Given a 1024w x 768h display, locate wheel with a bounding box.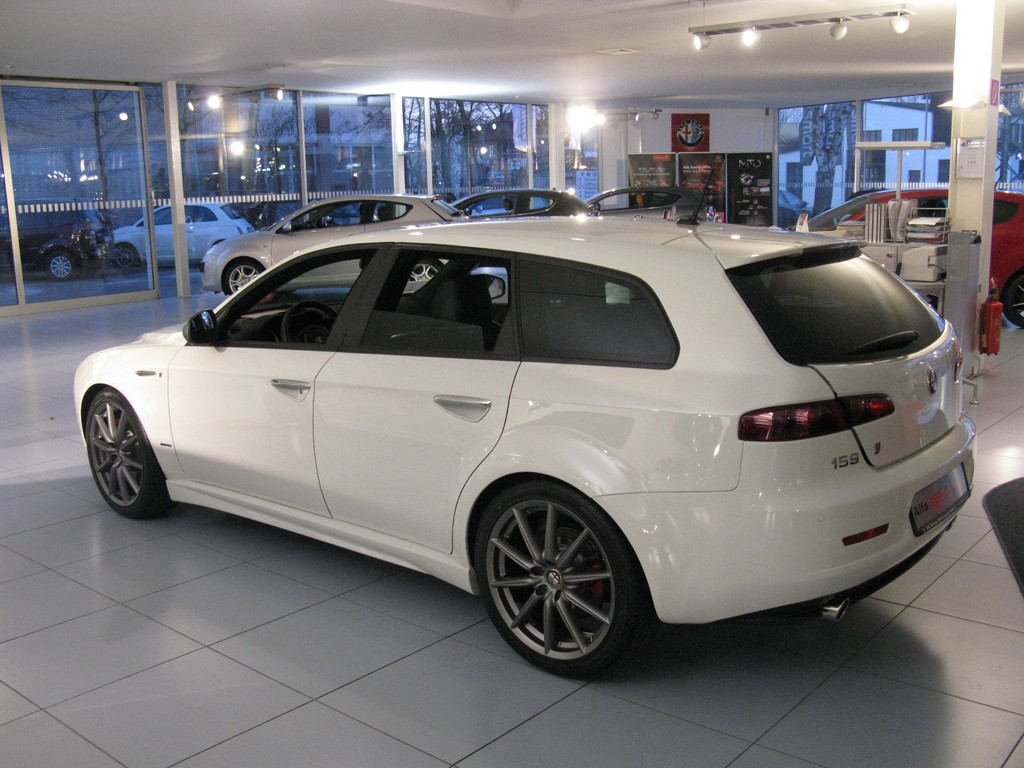
Located: {"x1": 283, "y1": 296, "x2": 334, "y2": 341}.
